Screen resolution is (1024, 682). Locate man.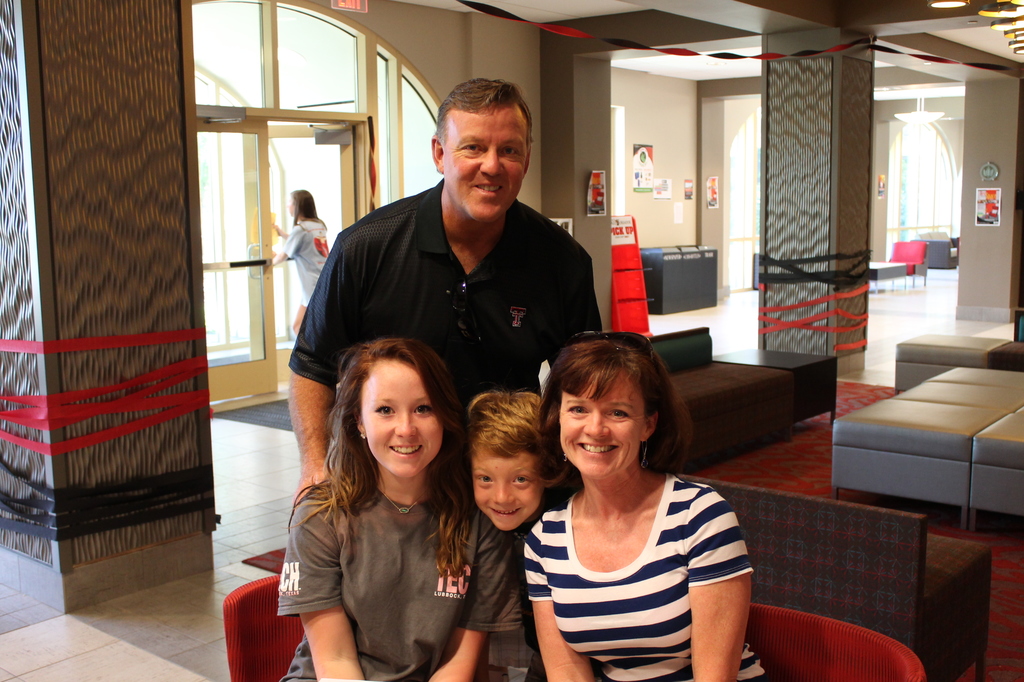
x1=286 y1=81 x2=603 y2=509.
